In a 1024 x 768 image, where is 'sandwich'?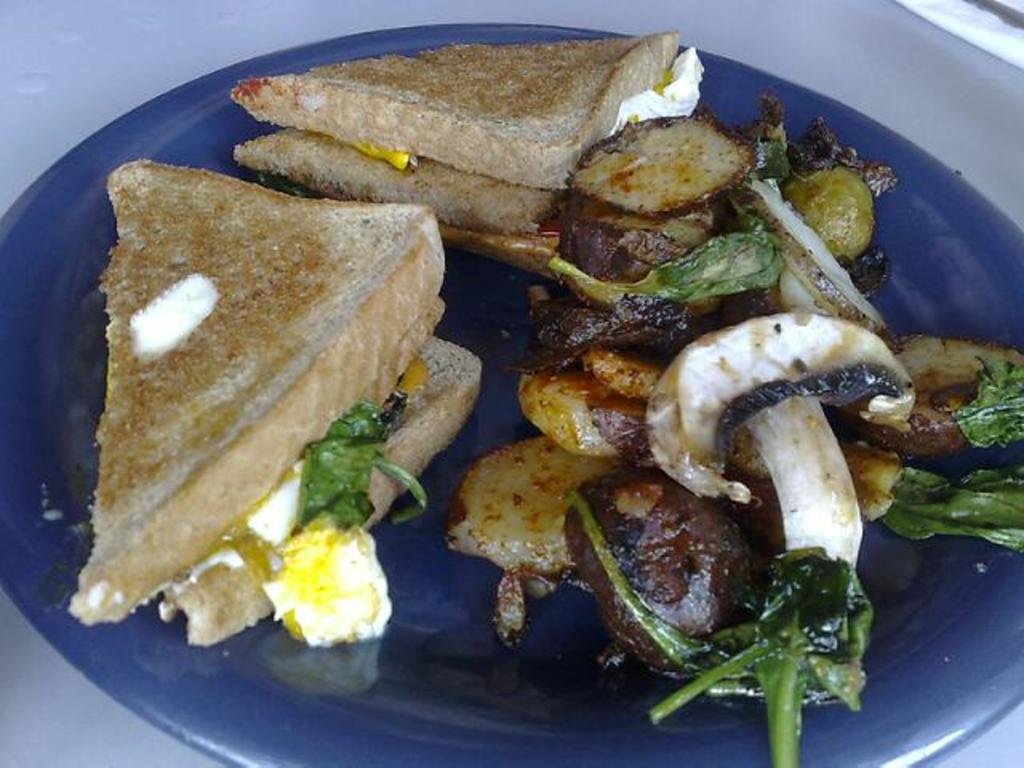
crop(67, 160, 485, 648).
